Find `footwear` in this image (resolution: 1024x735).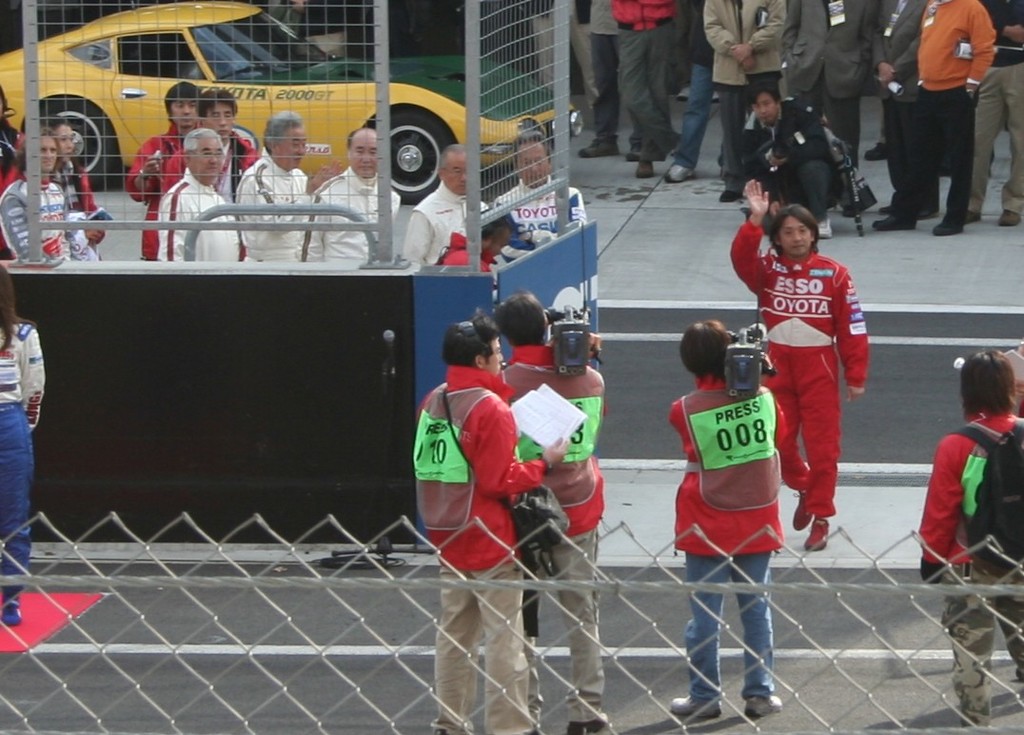
x1=875 y1=208 x2=917 y2=233.
